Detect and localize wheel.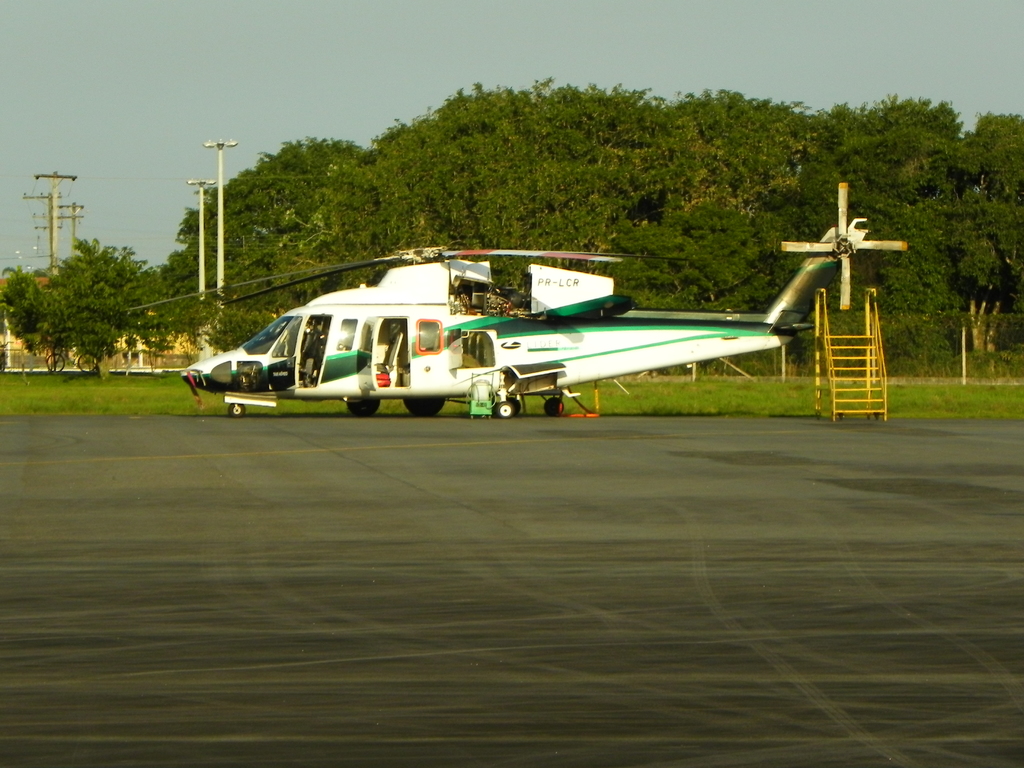
Localized at [348,397,380,415].
